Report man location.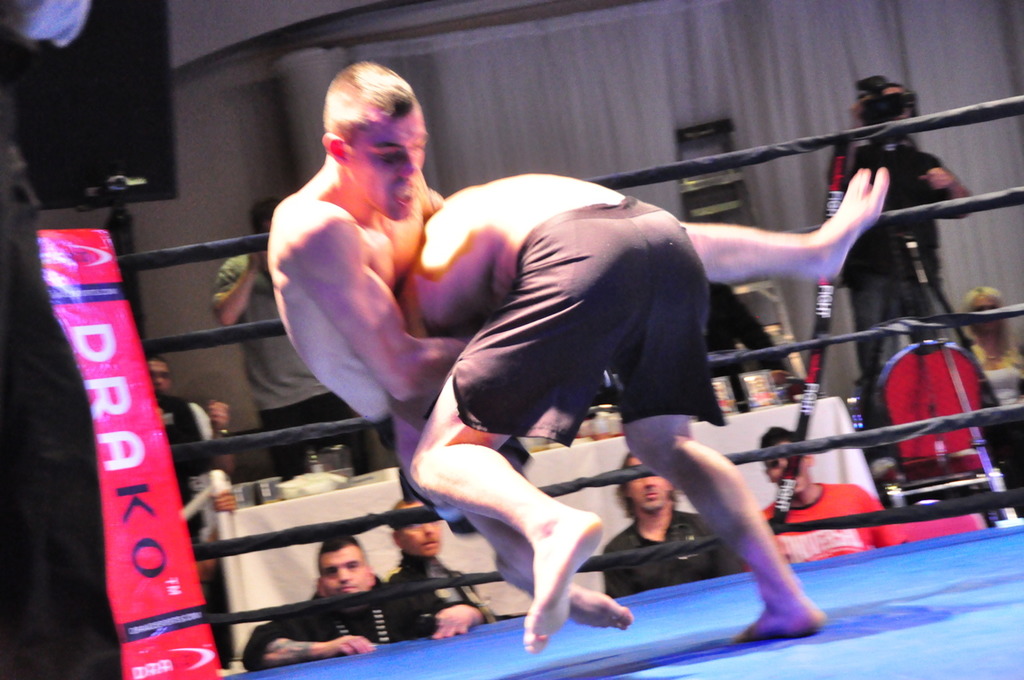
Report: [left=603, top=453, right=735, bottom=599].
